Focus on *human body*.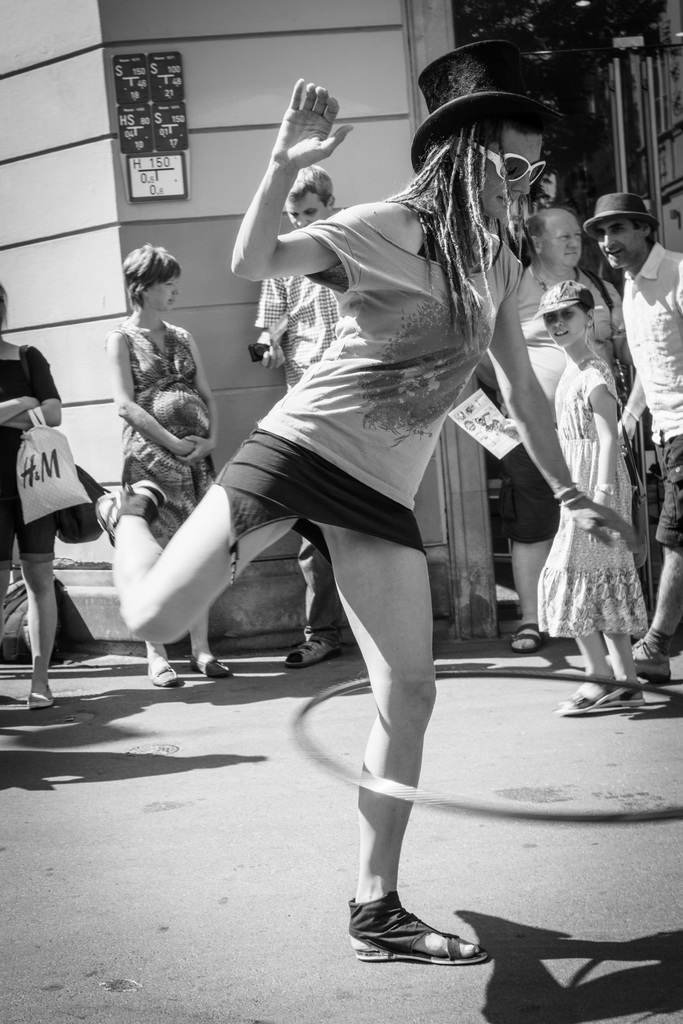
Focused at {"left": 80, "top": 256, "right": 242, "bottom": 685}.
